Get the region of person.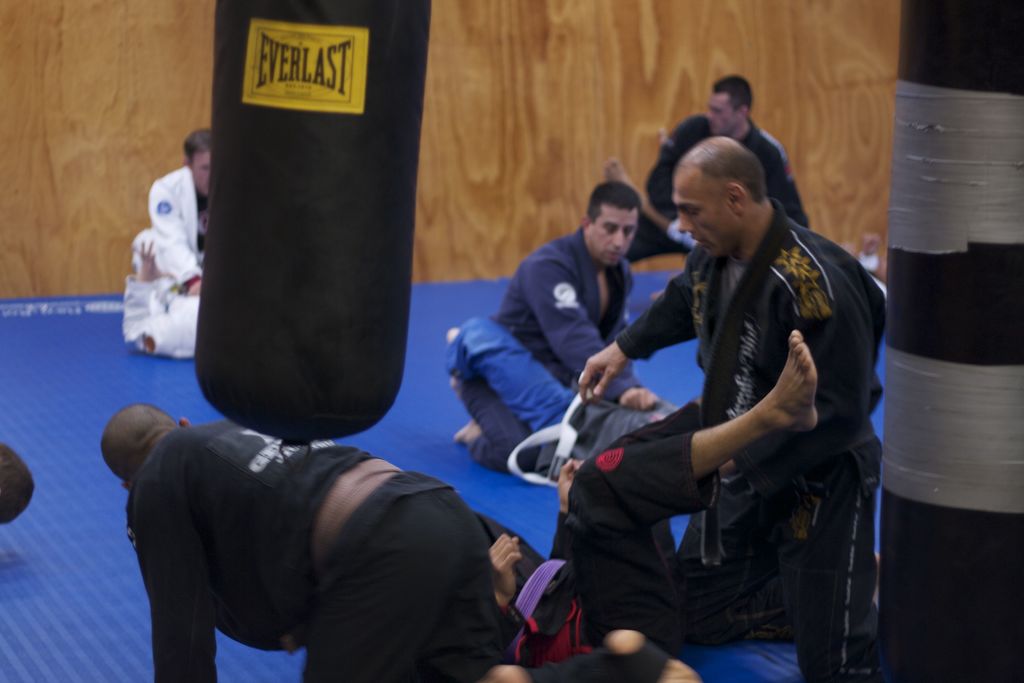
box=[120, 127, 212, 356].
